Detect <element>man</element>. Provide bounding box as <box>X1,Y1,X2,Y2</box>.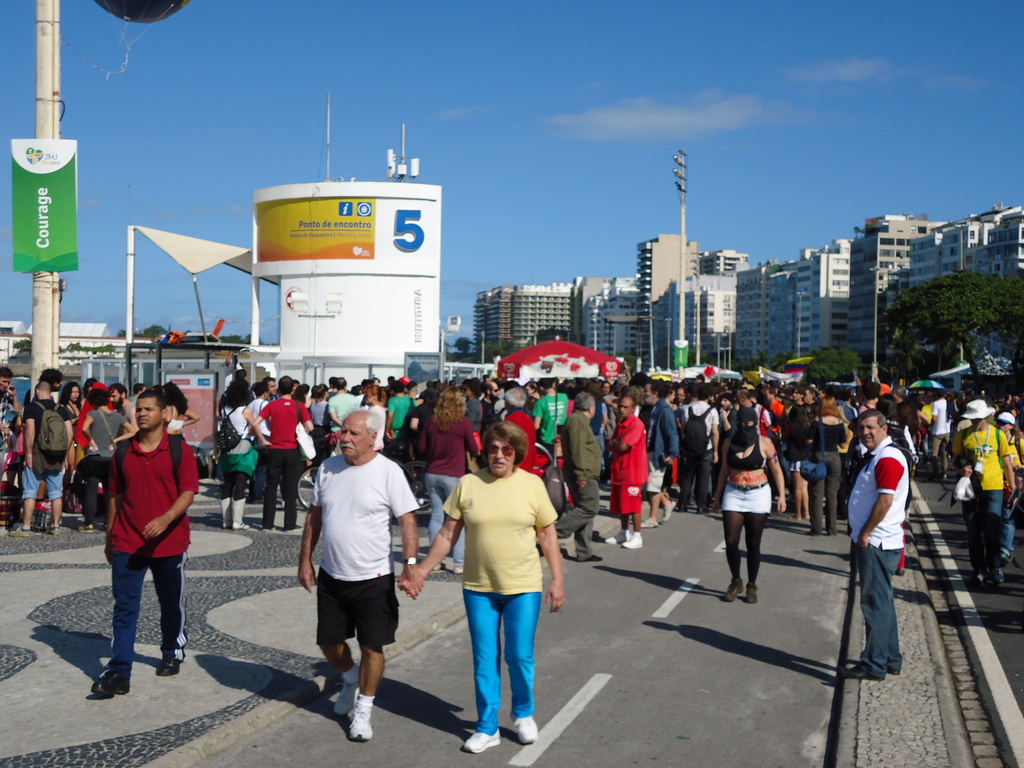
<box>300,405,424,742</box>.
